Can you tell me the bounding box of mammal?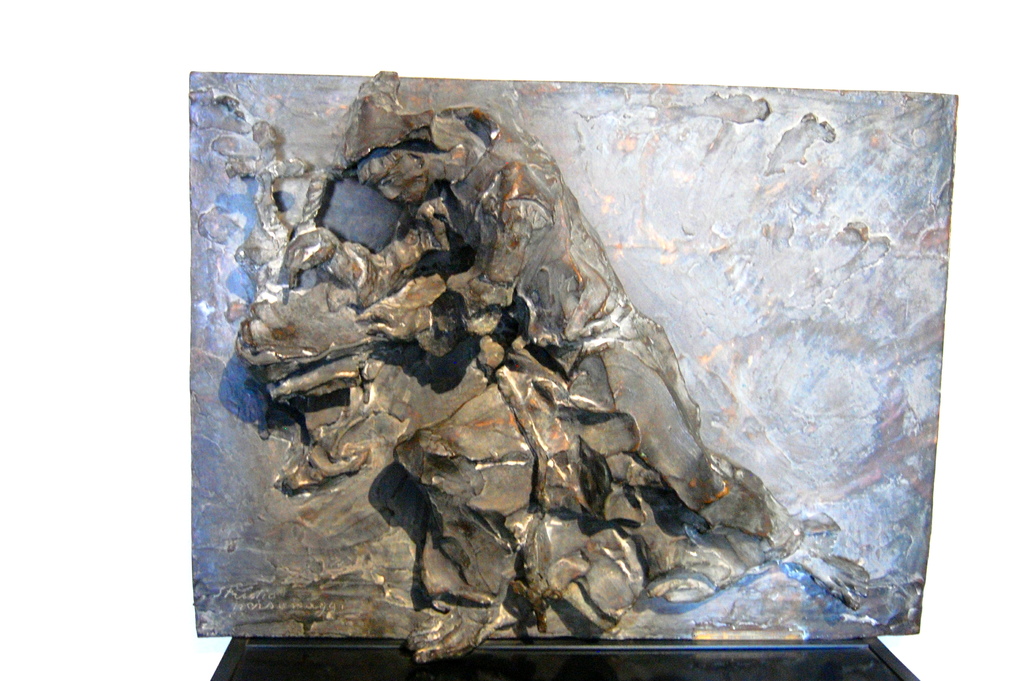
[left=285, top=71, right=872, bottom=611].
